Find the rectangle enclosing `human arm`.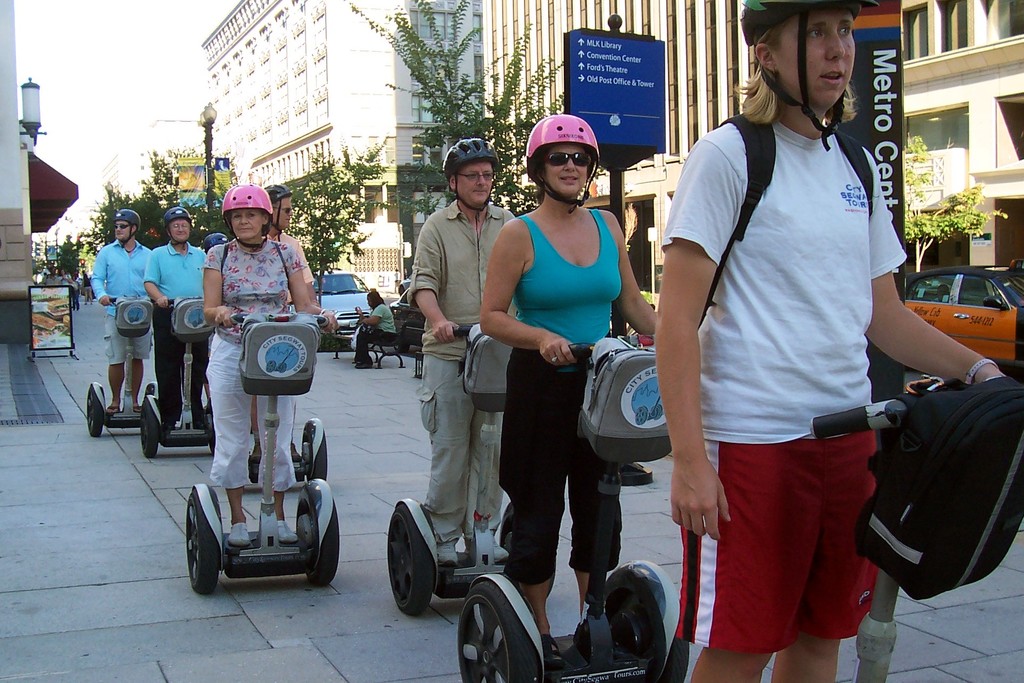
(x1=406, y1=219, x2=456, y2=343).
